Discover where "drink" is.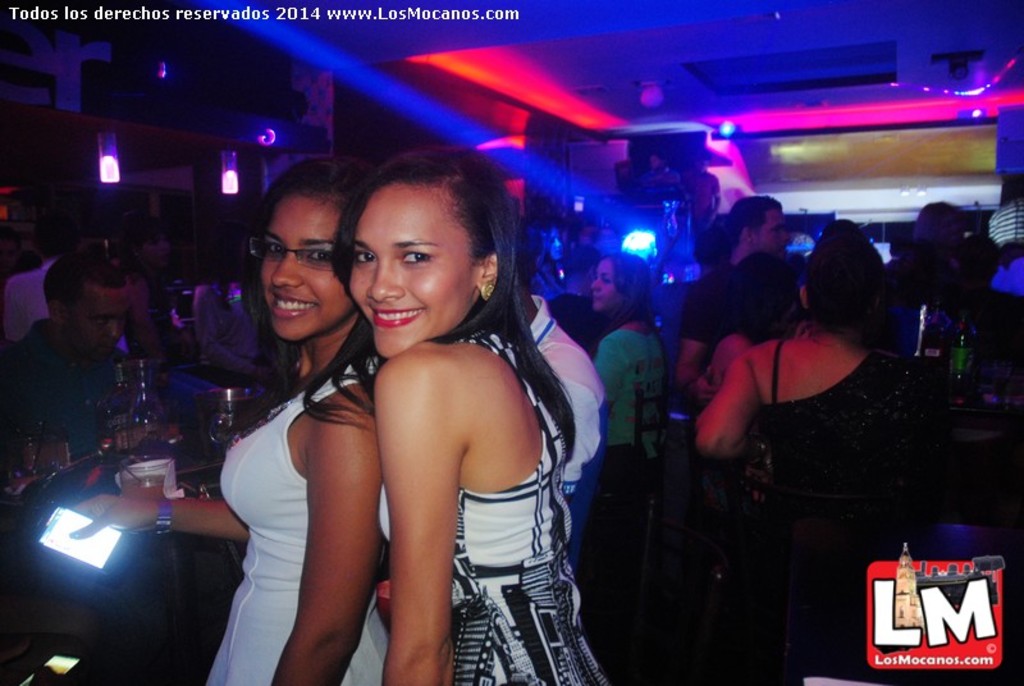
Discovered at Rect(24, 443, 72, 470).
